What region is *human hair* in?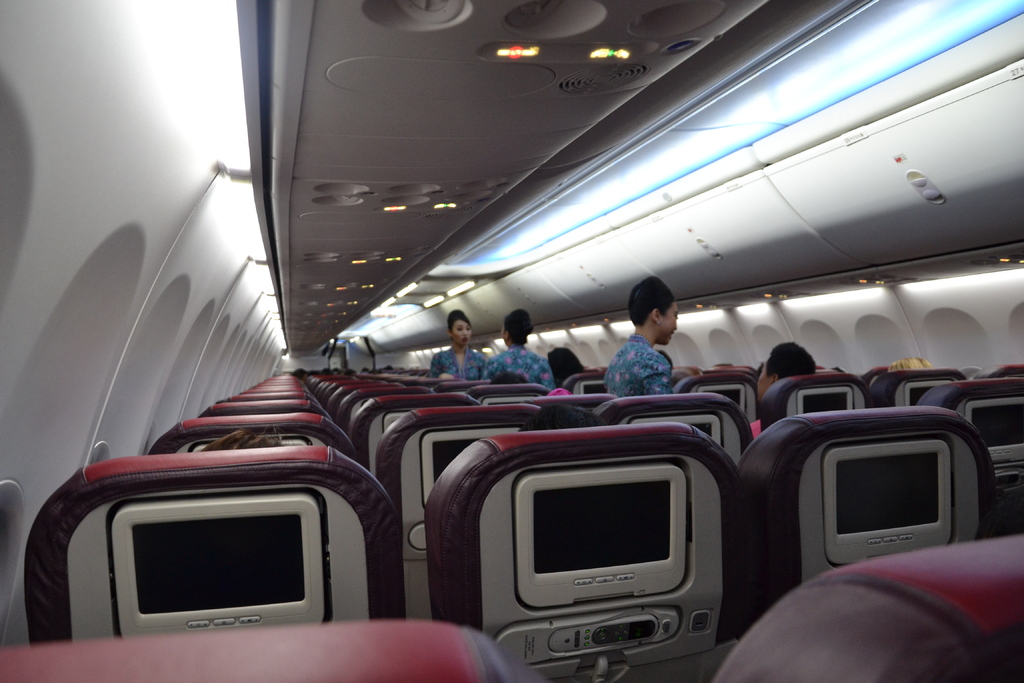
[547, 352, 586, 389].
